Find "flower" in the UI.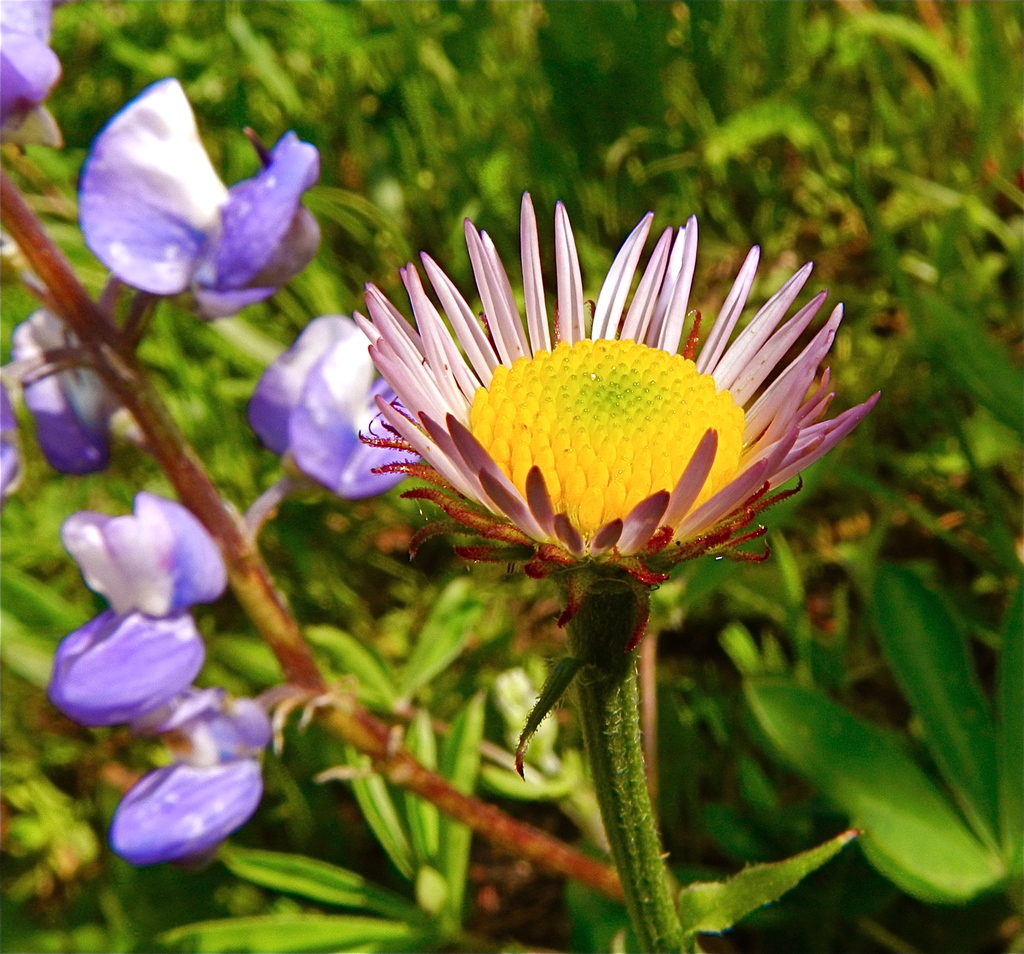
UI element at rect(295, 211, 867, 811).
